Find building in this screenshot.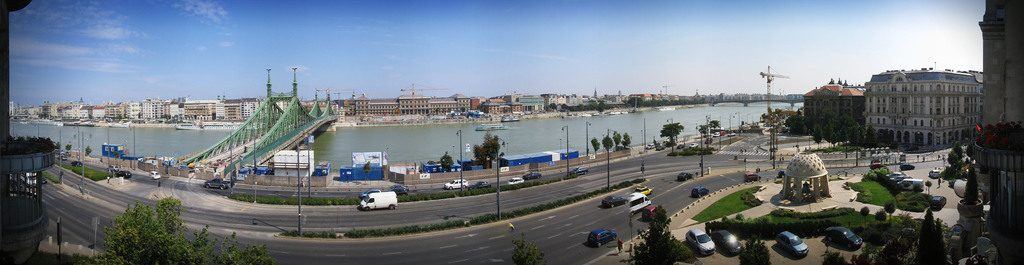
The bounding box for building is left=346, top=151, right=385, bottom=164.
